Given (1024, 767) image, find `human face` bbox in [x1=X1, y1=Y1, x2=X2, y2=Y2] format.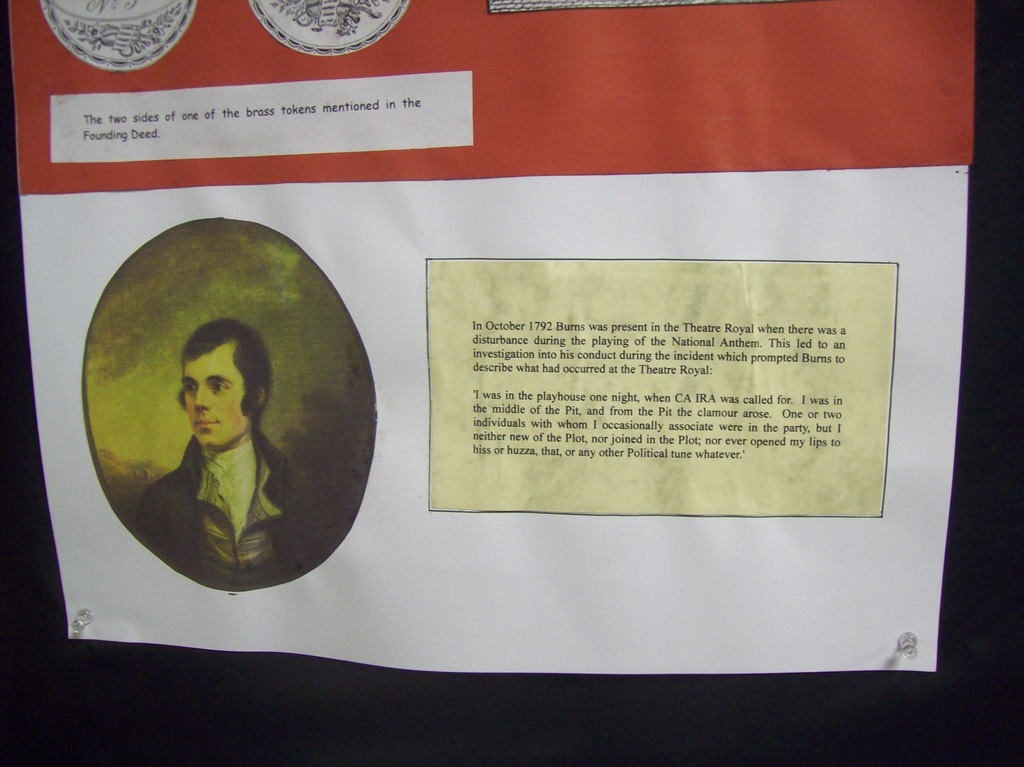
[x1=182, y1=344, x2=251, y2=448].
